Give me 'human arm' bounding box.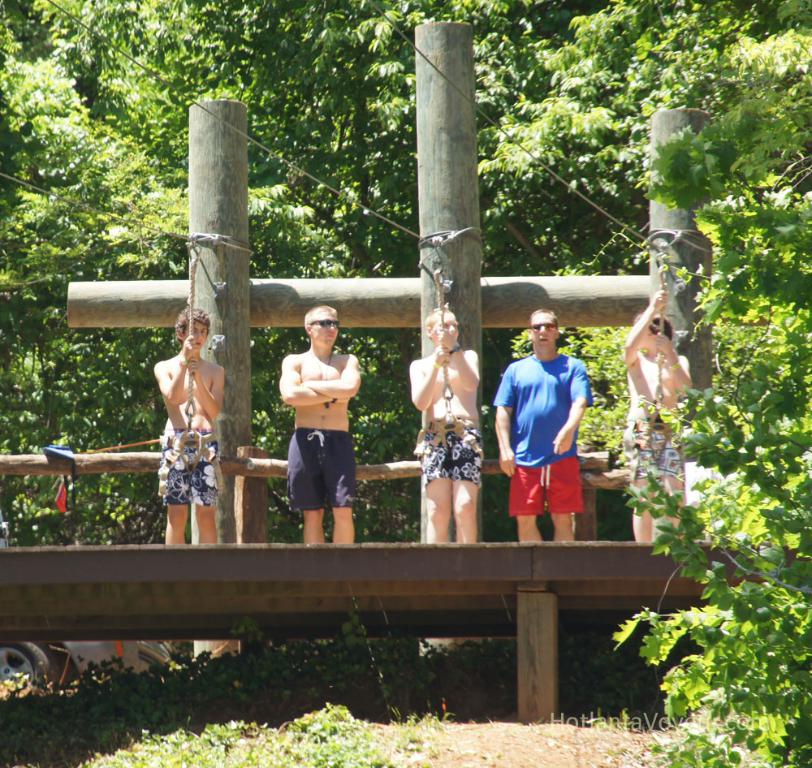
[left=622, top=290, right=663, bottom=368].
